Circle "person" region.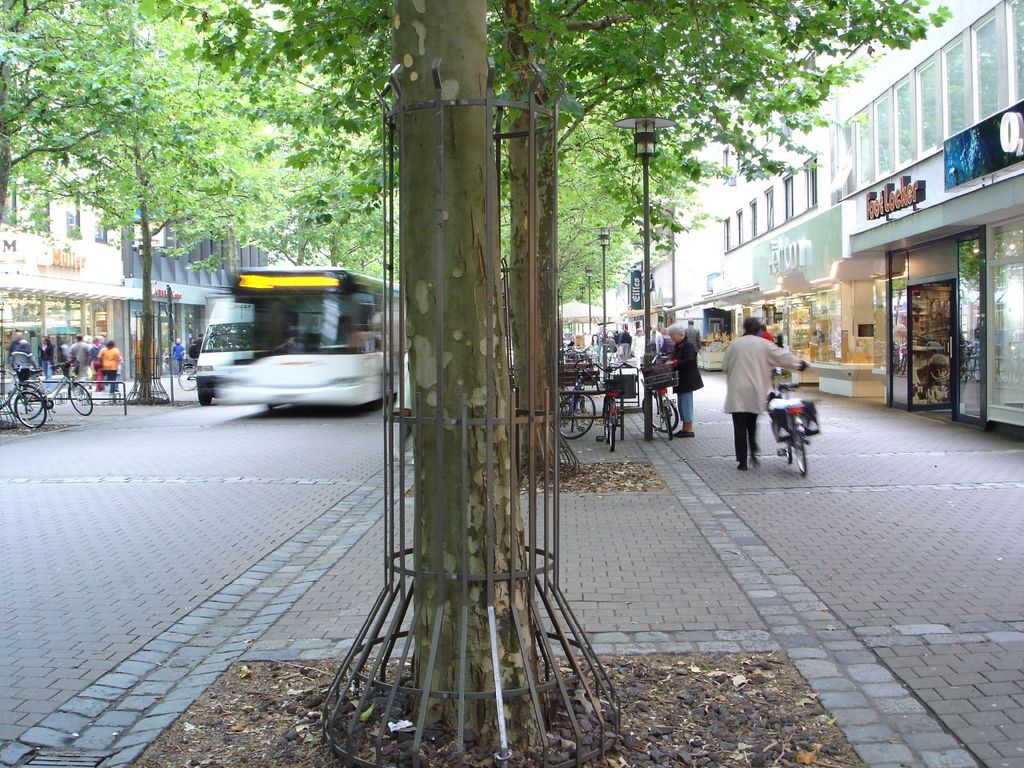
Region: pyautogui.locateOnScreen(117, 359, 122, 383).
